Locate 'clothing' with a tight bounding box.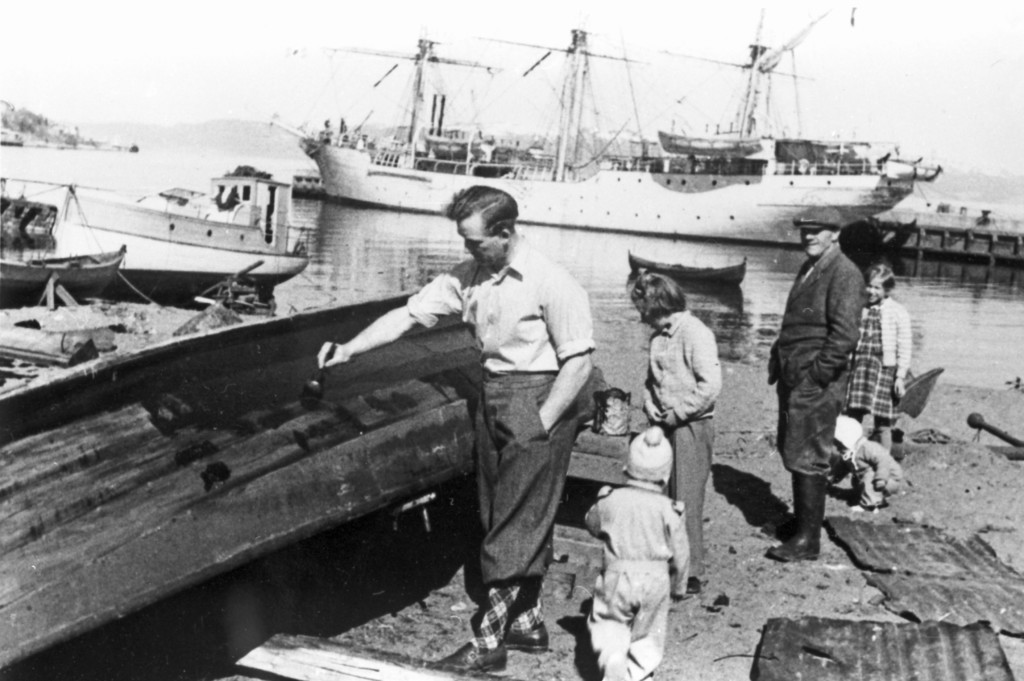
detection(450, 198, 610, 626).
